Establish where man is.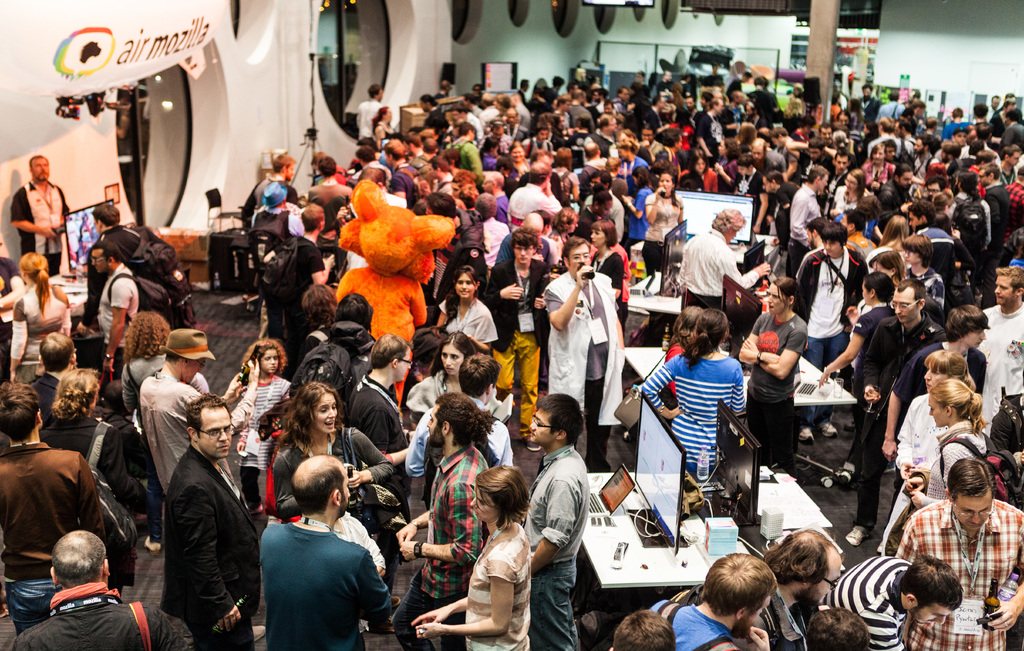
Established at [left=246, top=181, right=305, bottom=342].
